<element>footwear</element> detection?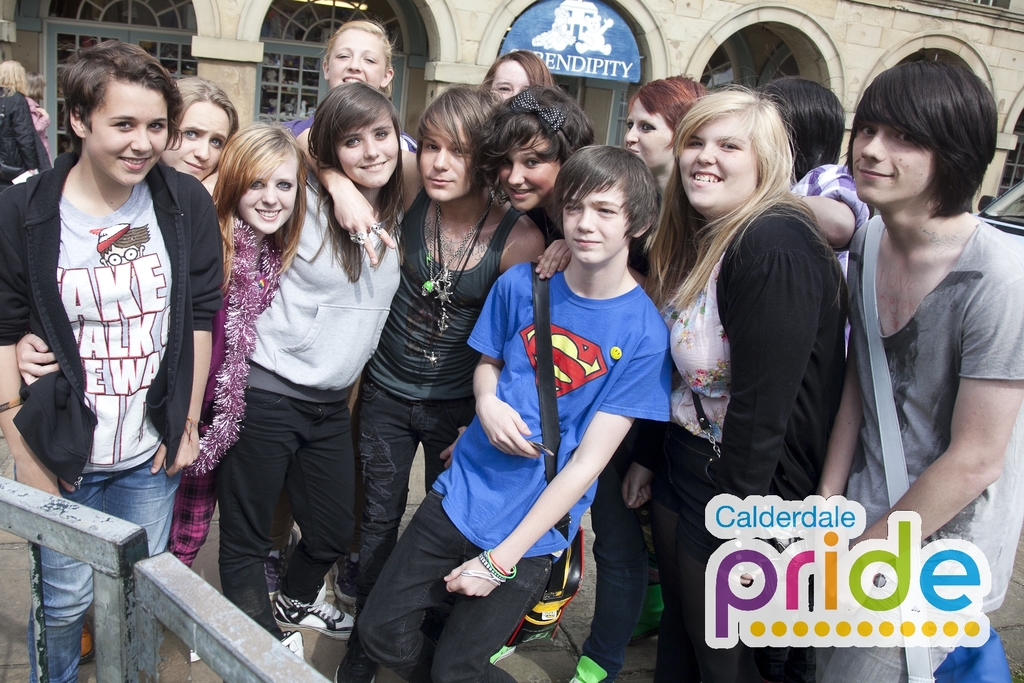
locate(490, 645, 517, 665)
